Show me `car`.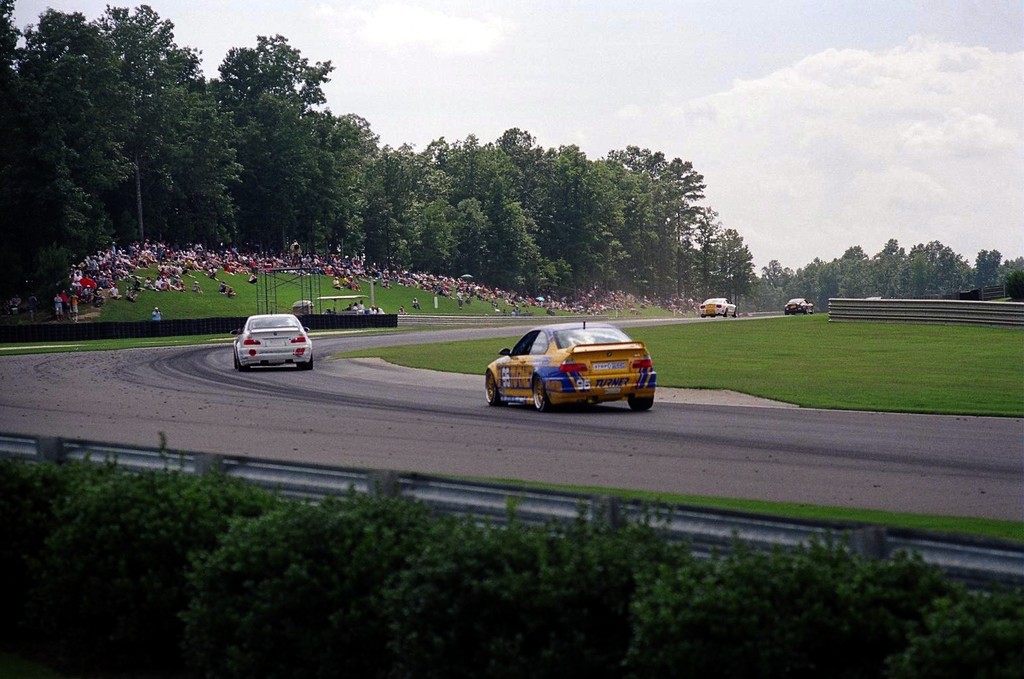
`car` is here: pyautogui.locateOnScreen(784, 298, 816, 314).
